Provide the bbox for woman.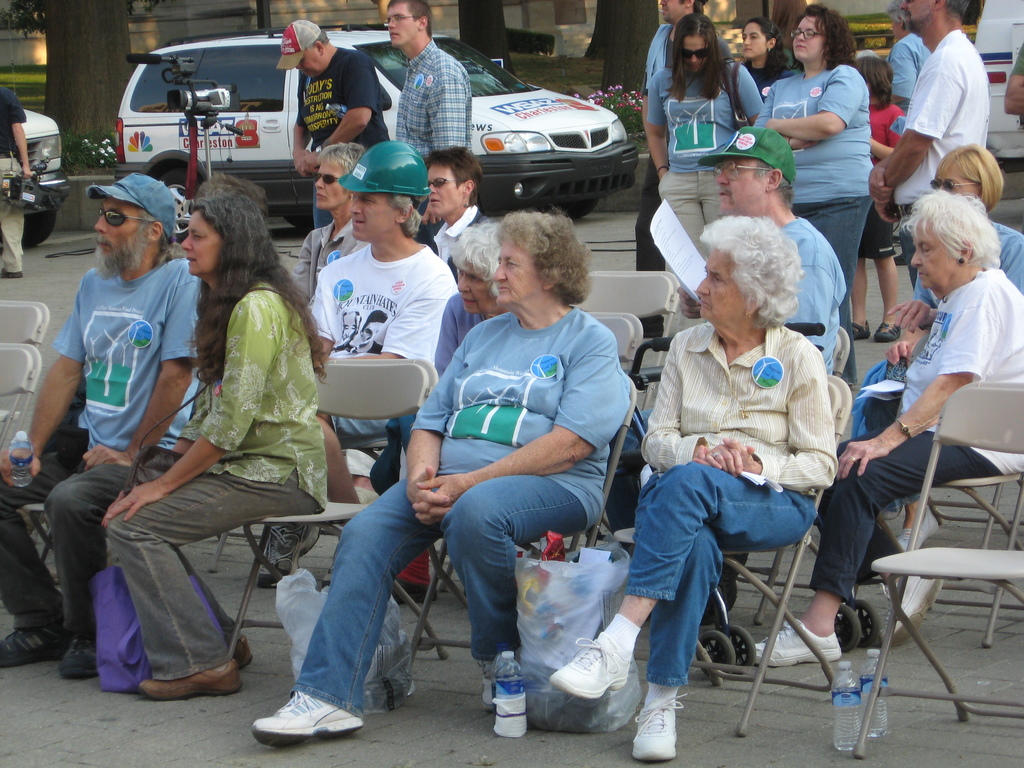
bbox=(765, 3, 874, 388).
